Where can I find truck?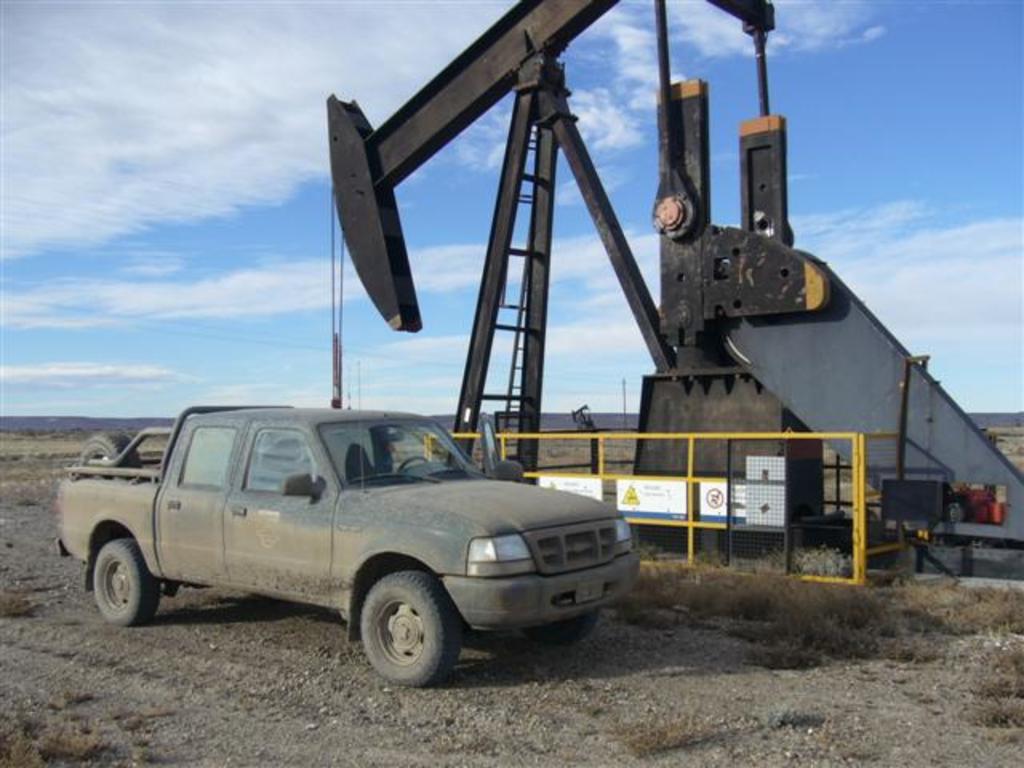
You can find it at box(27, 400, 664, 686).
